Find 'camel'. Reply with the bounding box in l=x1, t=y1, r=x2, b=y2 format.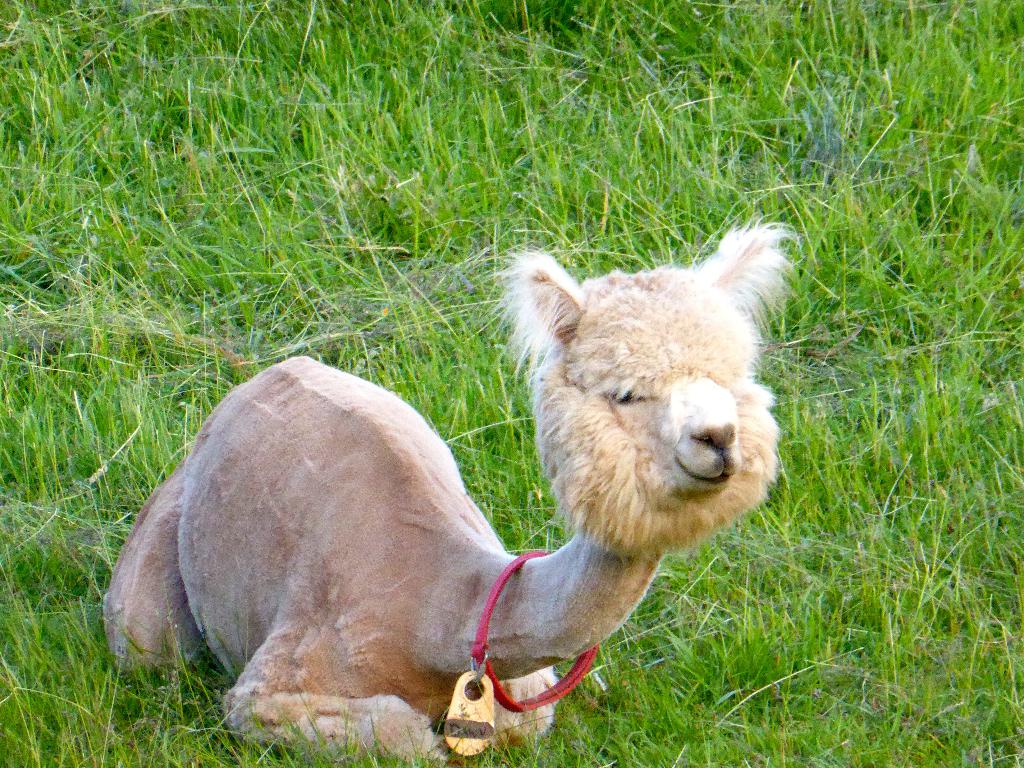
l=102, t=214, r=806, b=767.
